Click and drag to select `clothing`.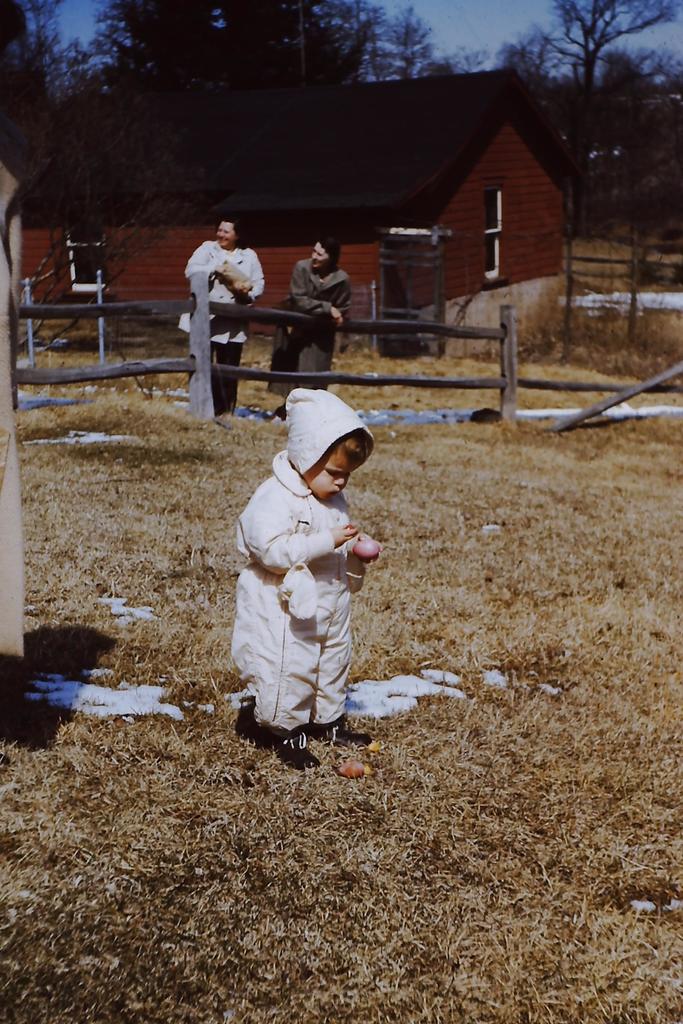
Selection: [231, 427, 388, 744].
